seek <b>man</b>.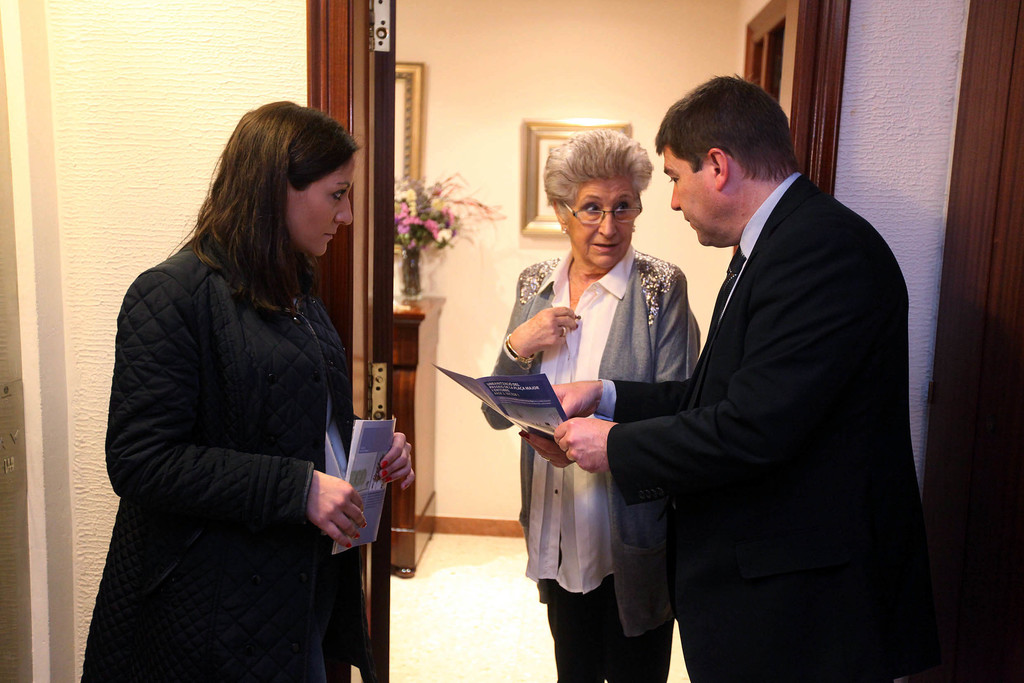
box=[485, 78, 928, 682].
